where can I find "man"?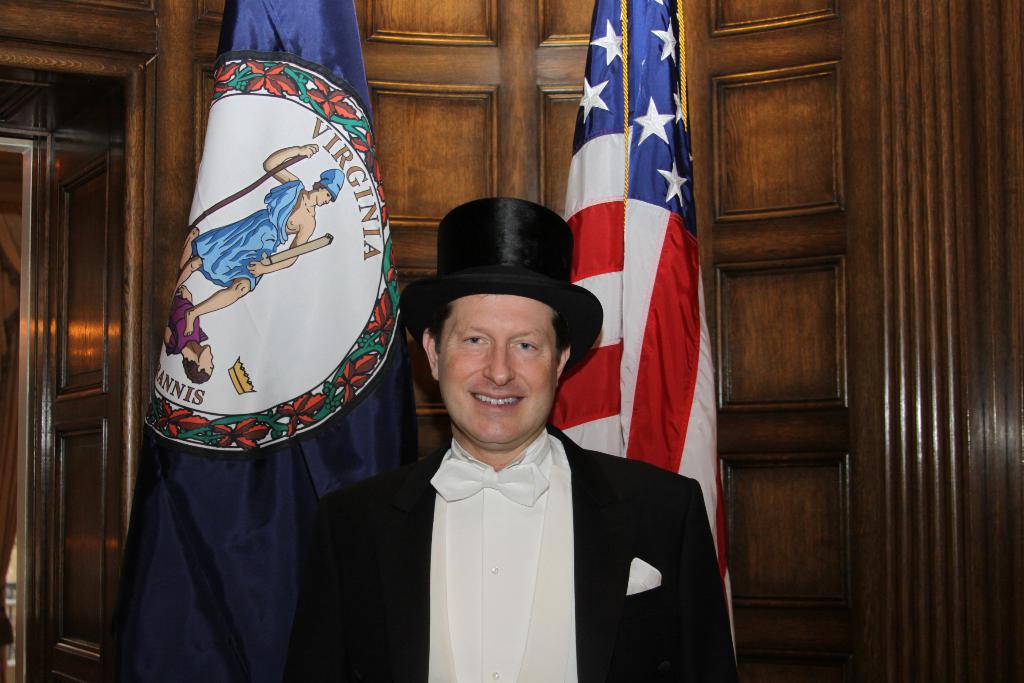
You can find it at x1=347 y1=197 x2=687 y2=676.
